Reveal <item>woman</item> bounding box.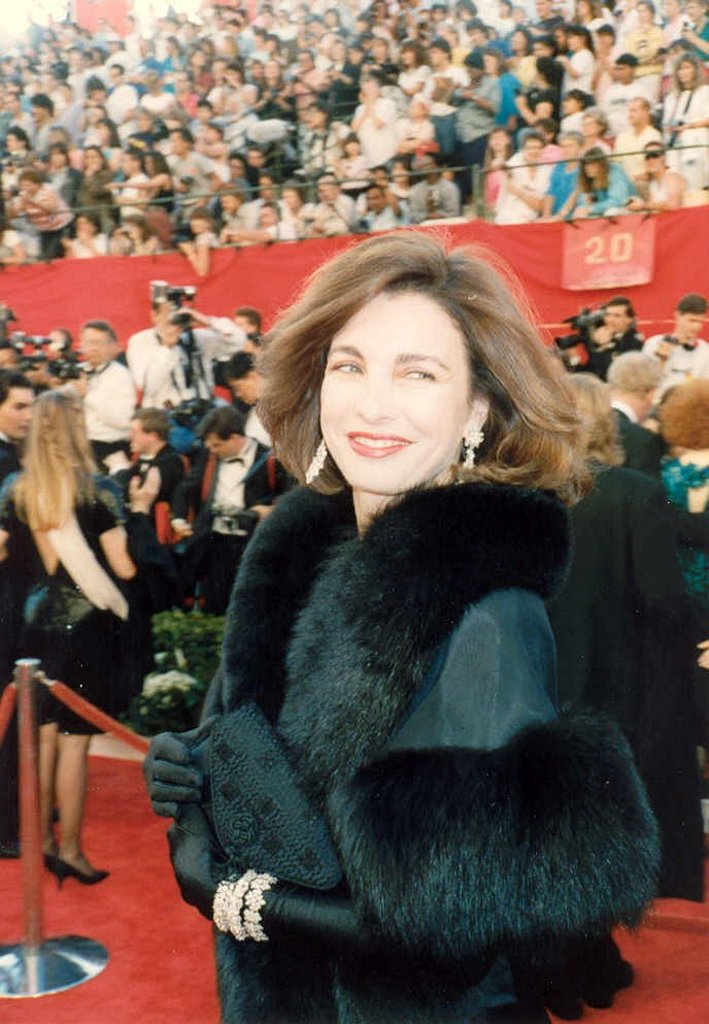
Revealed: {"x1": 400, "y1": 40, "x2": 428, "y2": 92}.
